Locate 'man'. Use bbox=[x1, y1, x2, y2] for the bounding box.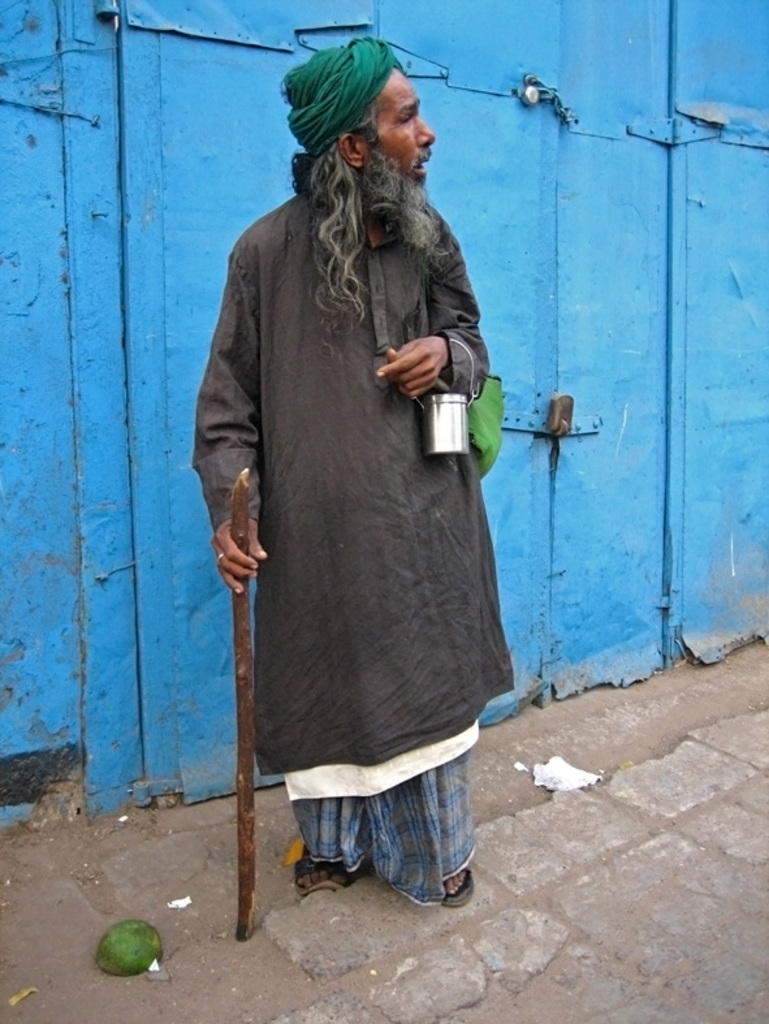
bbox=[164, 31, 541, 874].
